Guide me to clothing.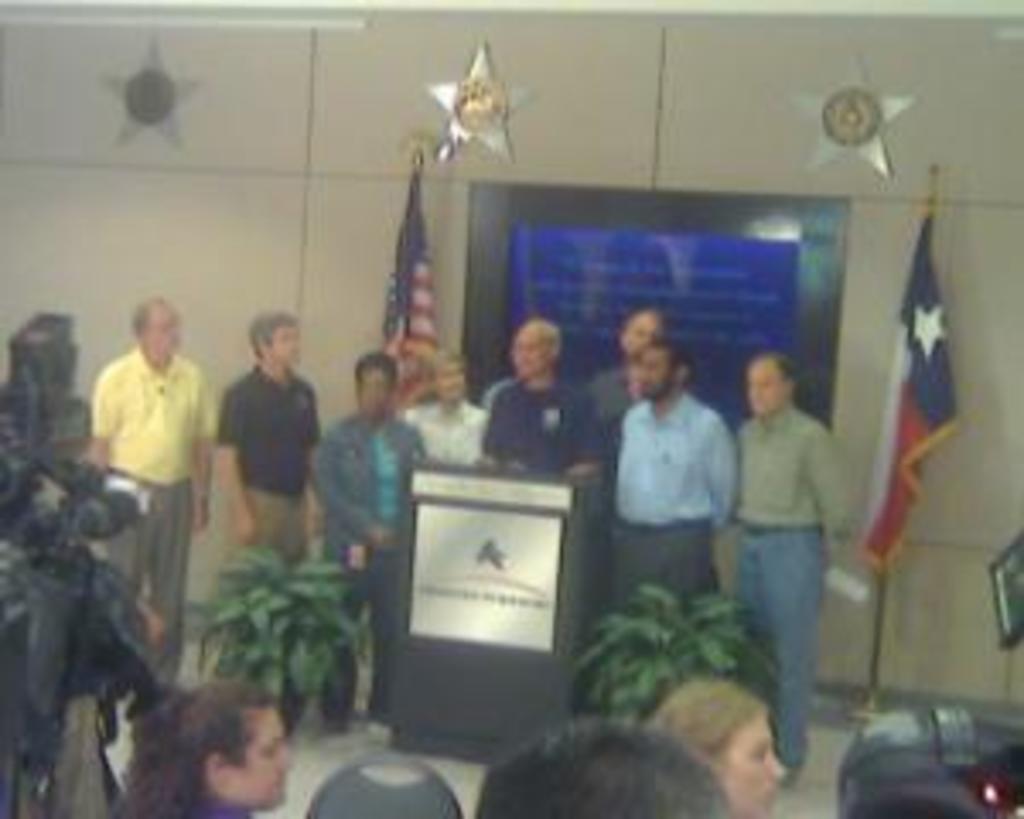
Guidance: 717/410/864/771.
